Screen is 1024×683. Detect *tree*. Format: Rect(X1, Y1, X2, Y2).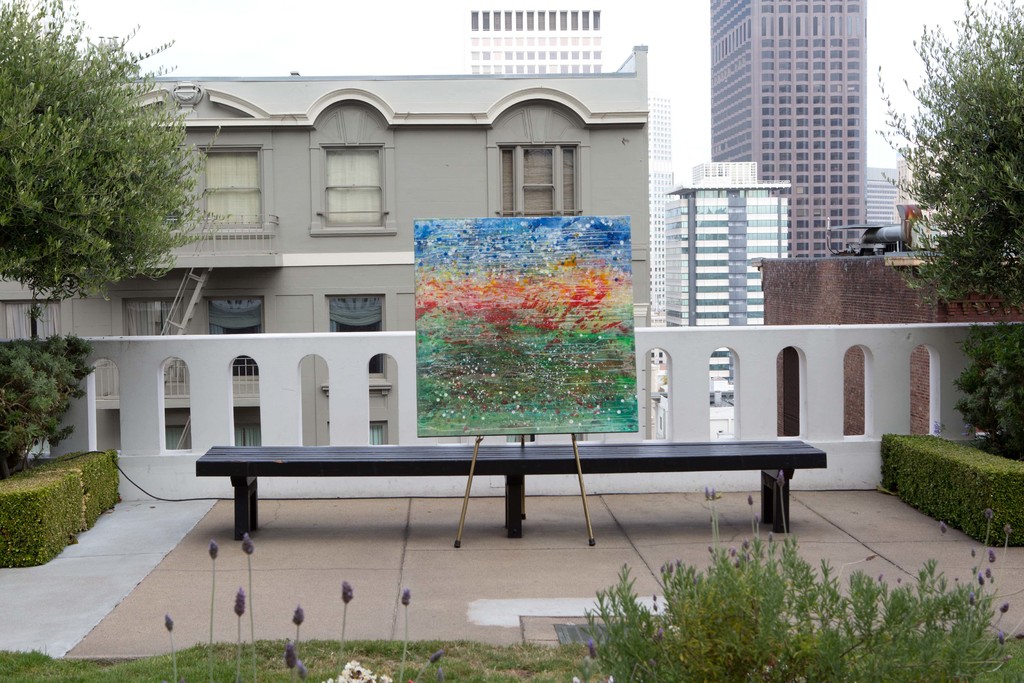
Rect(16, 20, 196, 342).
